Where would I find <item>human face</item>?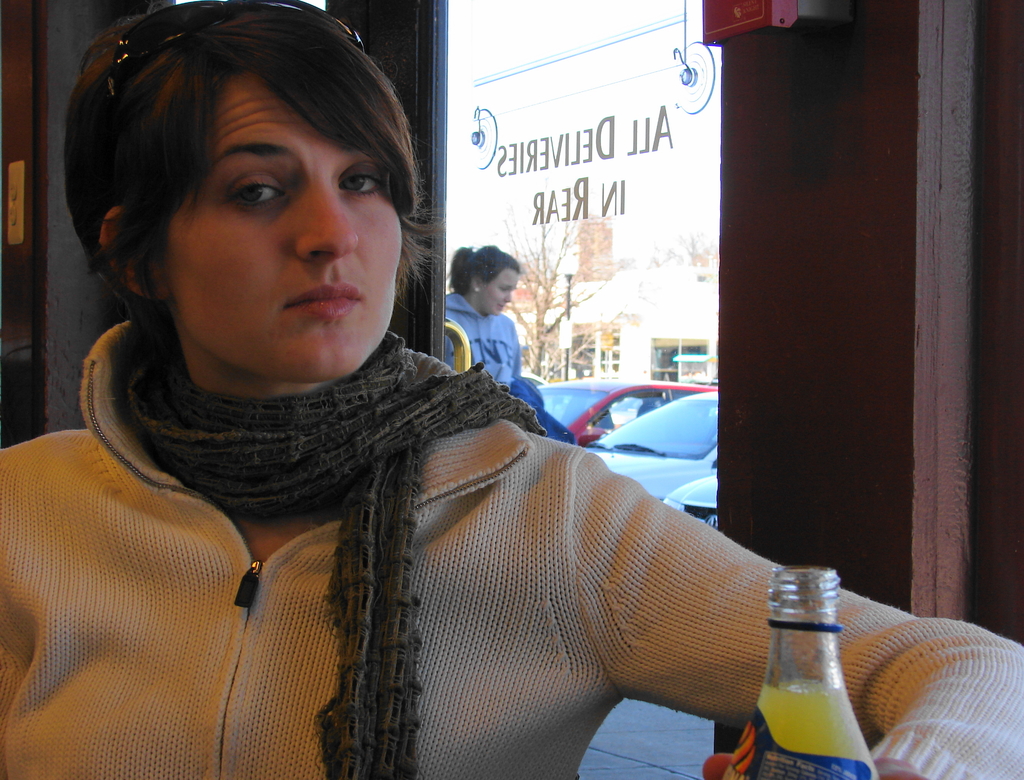
At (166, 81, 401, 377).
